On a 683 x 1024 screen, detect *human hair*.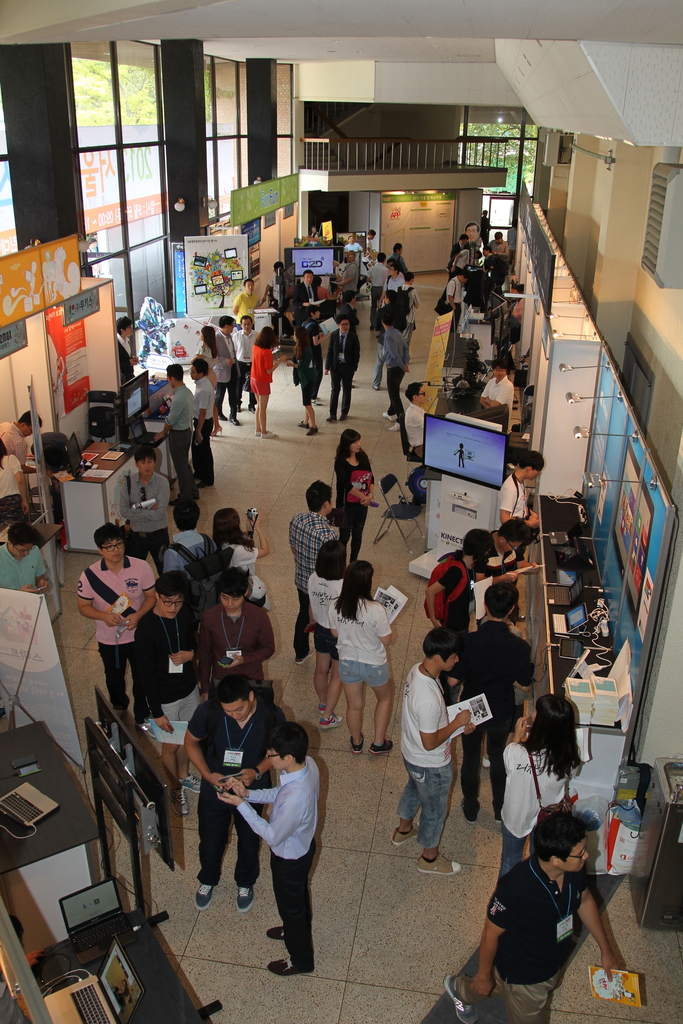
416 621 460 665.
